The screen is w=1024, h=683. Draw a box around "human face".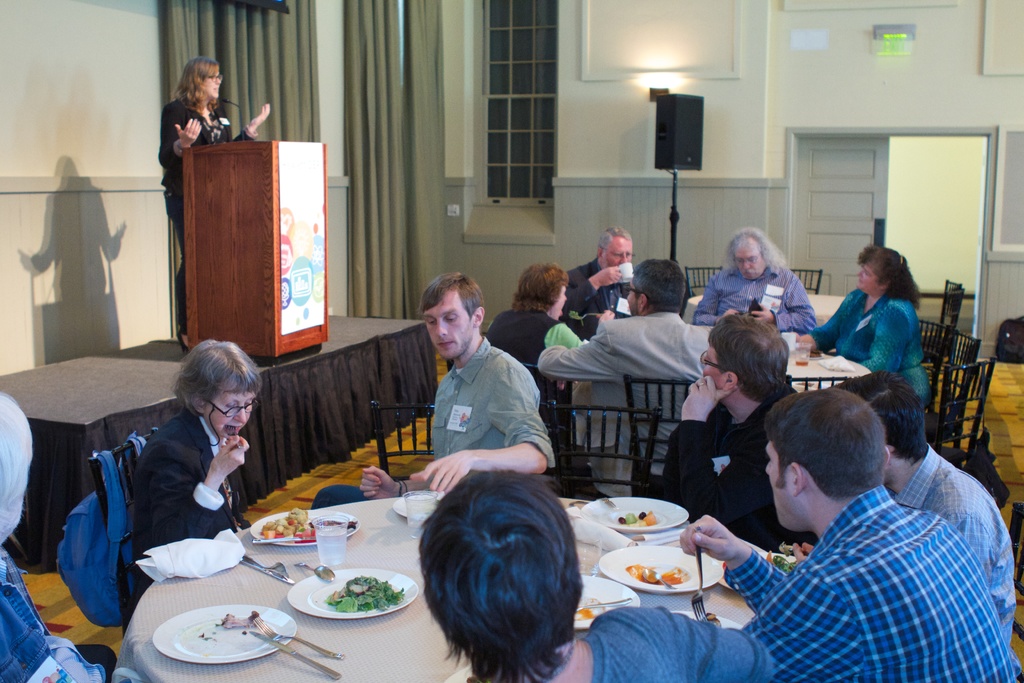
locate(555, 282, 568, 317).
